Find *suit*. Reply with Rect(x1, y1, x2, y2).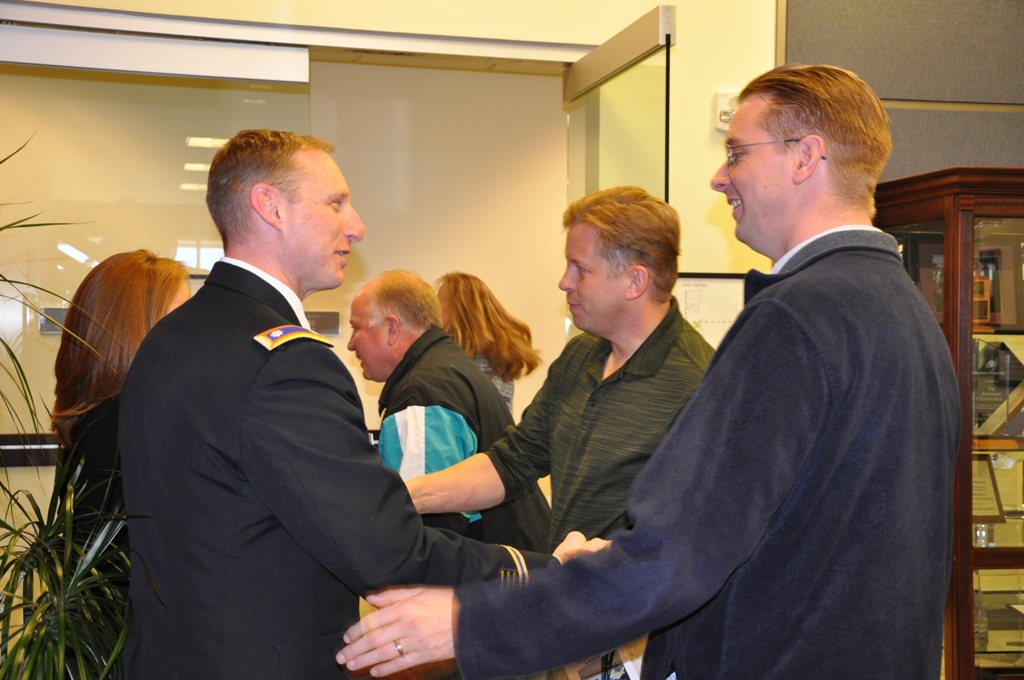
Rect(115, 255, 549, 678).
